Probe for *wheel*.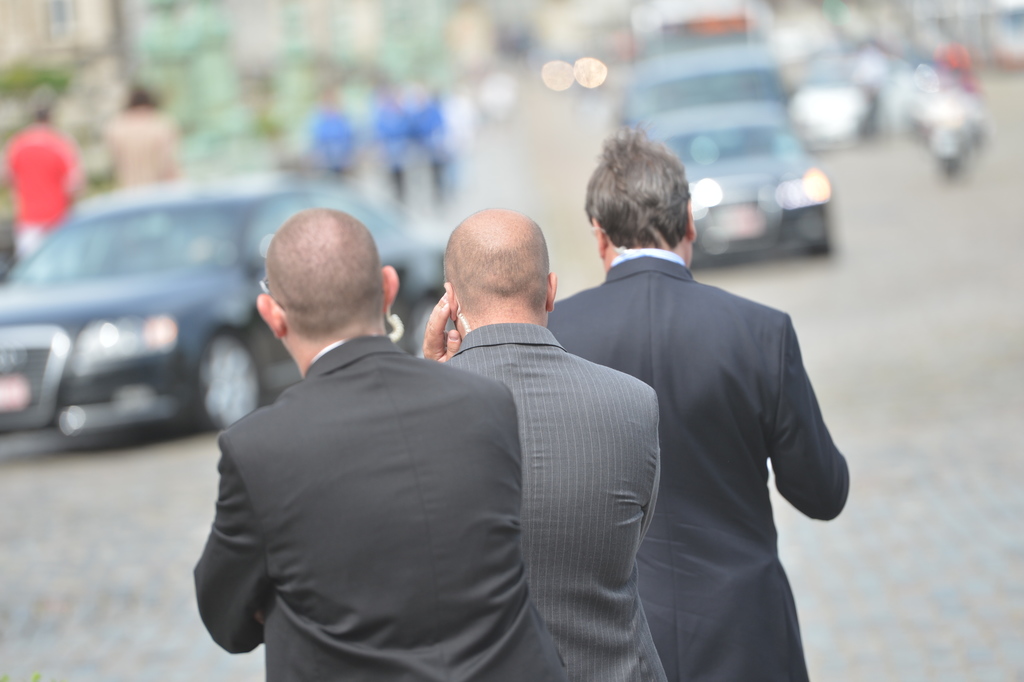
Probe result: 190/328/265/431.
